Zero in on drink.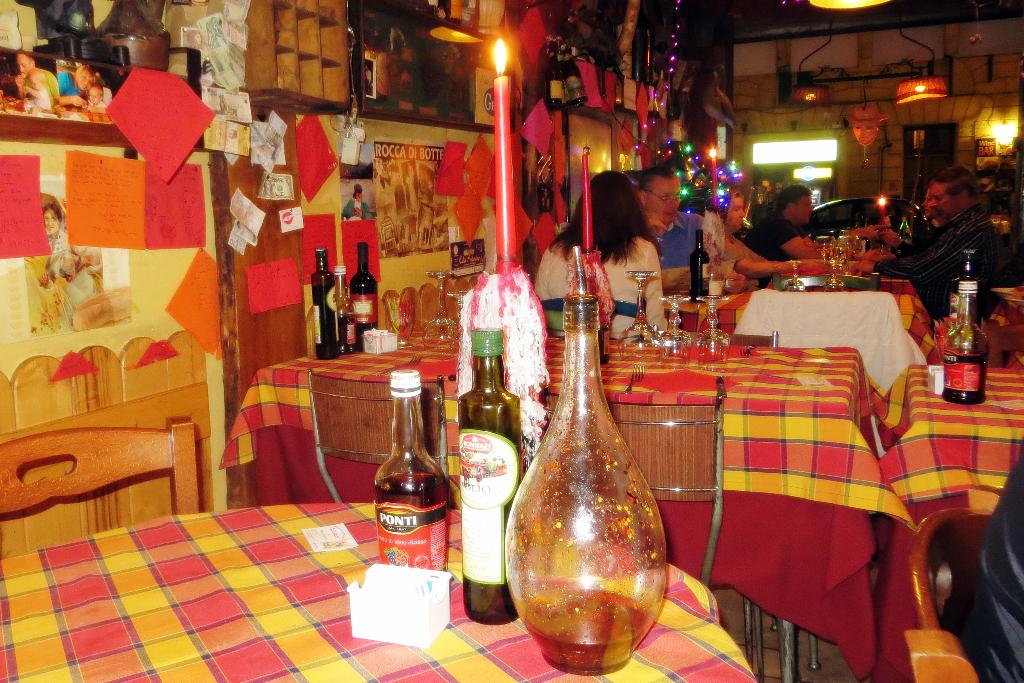
Zeroed in: rect(939, 350, 996, 406).
